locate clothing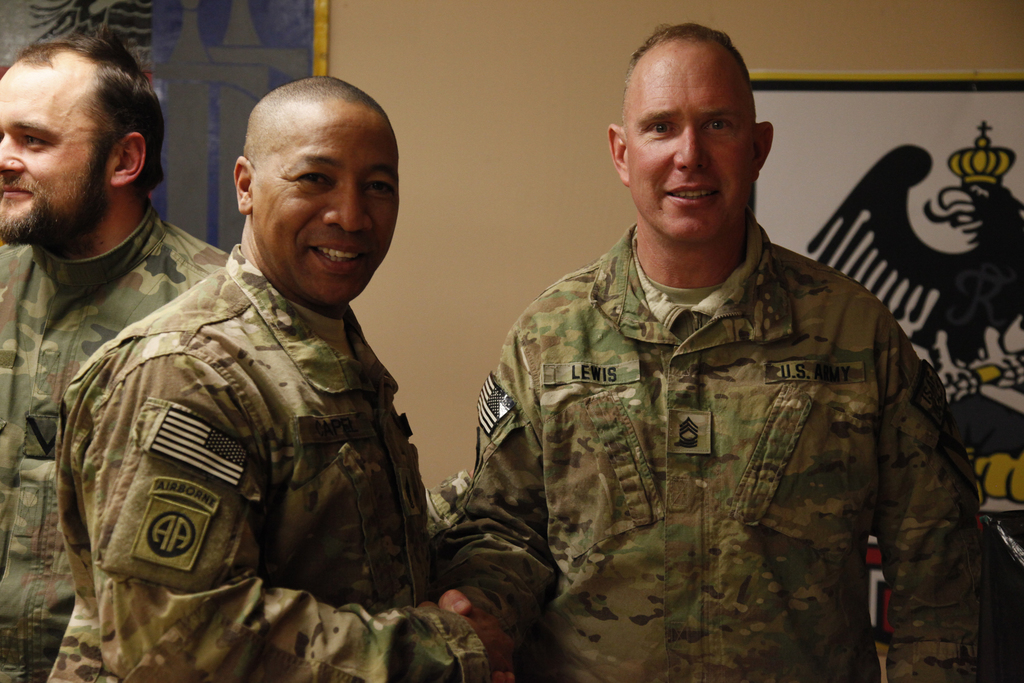
crop(0, 194, 228, 682)
